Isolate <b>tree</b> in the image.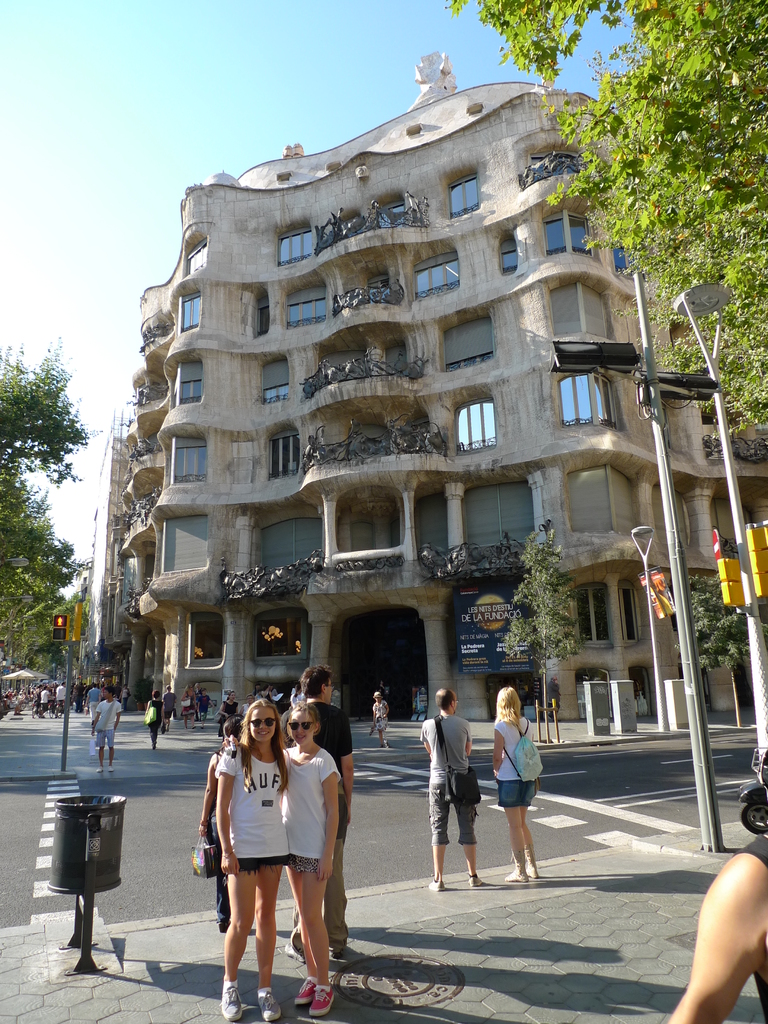
Isolated region: bbox=(0, 337, 93, 586).
